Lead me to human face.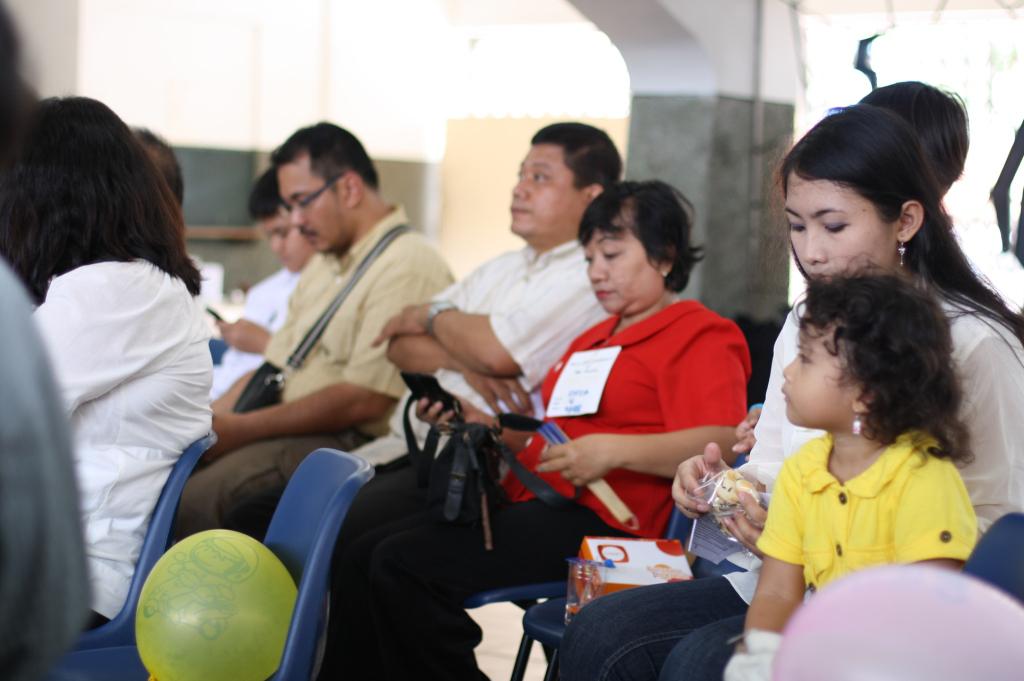
Lead to left=285, top=157, right=346, bottom=261.
